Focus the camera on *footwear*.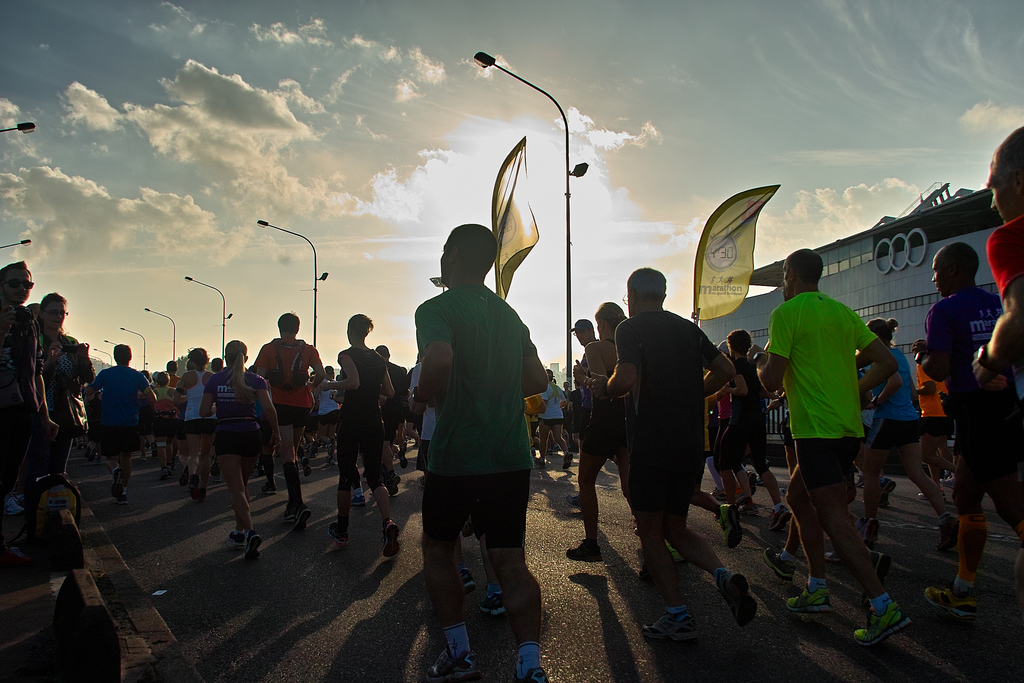
Focus region: (182, 478, 191, 497).
